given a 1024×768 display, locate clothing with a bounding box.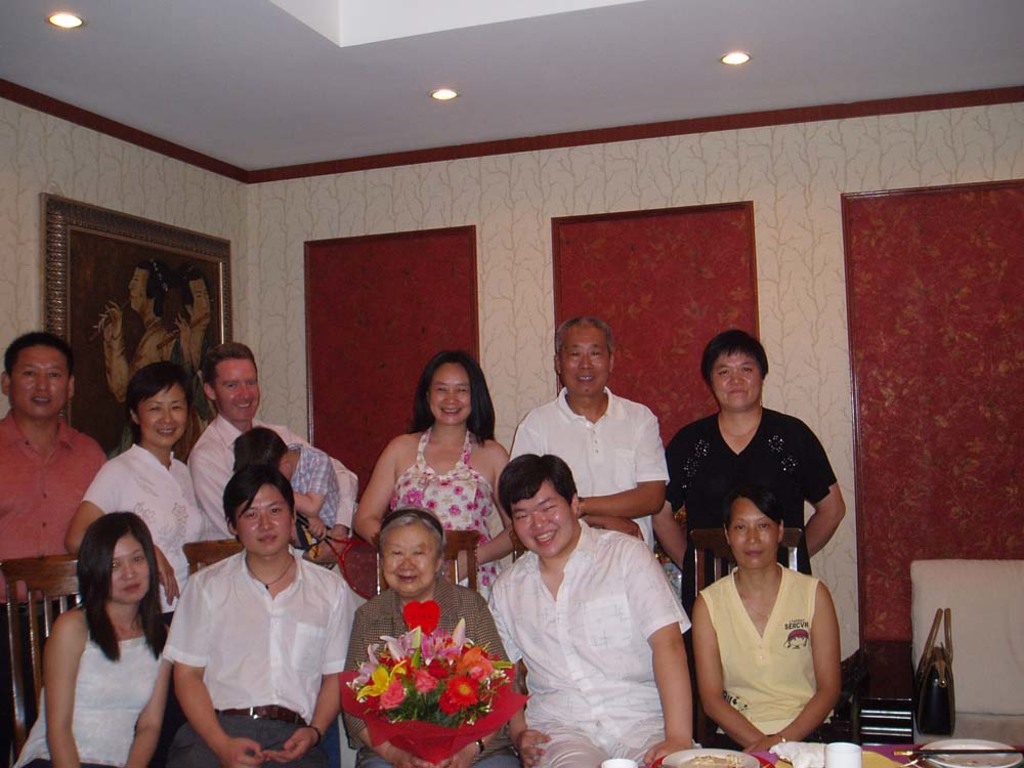
Located: {"left": 662, "top": 406, "right": 848, "bottom": 564}.
